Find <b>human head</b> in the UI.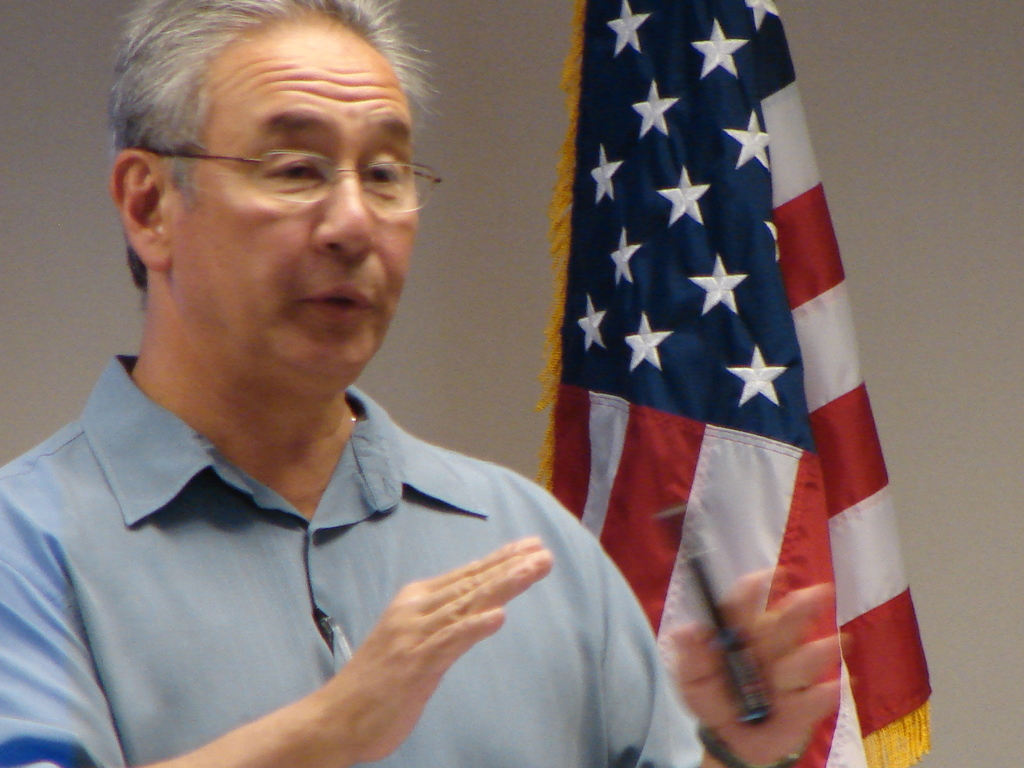
UI element at box=[118, 0, 442, 389].
